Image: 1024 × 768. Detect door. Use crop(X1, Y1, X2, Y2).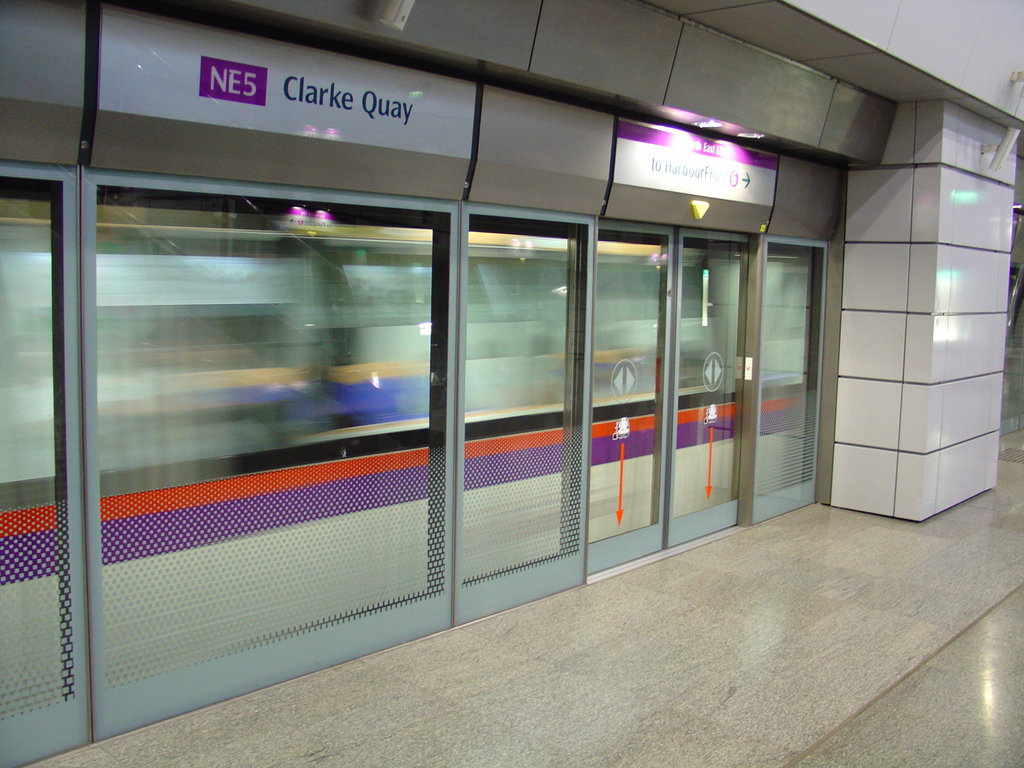
crop(458, 200, 593, 626).
